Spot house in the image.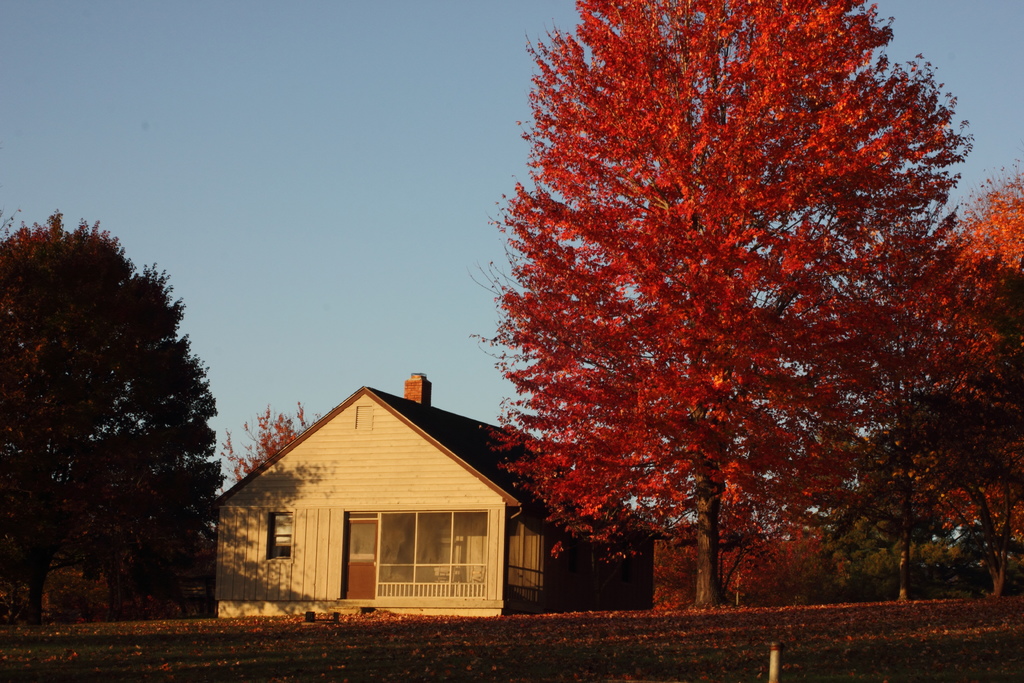
house found at <region>211, 372, 669, 615</region>.
